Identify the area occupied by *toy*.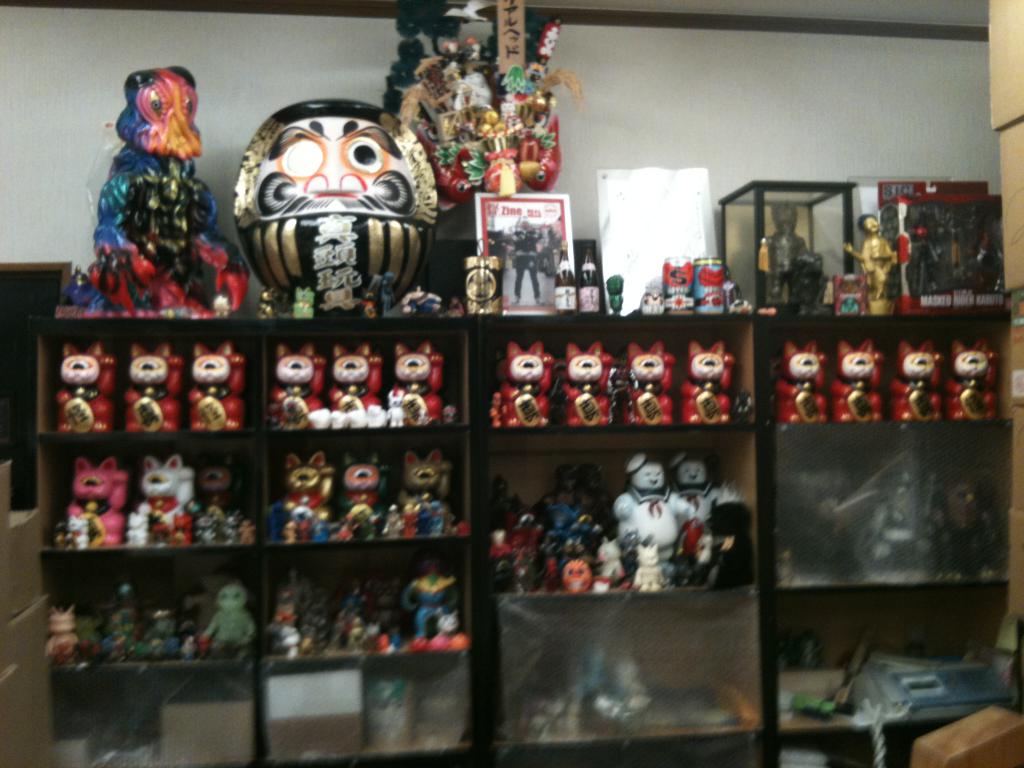
Area: box=[692, 342, 729, 422].
